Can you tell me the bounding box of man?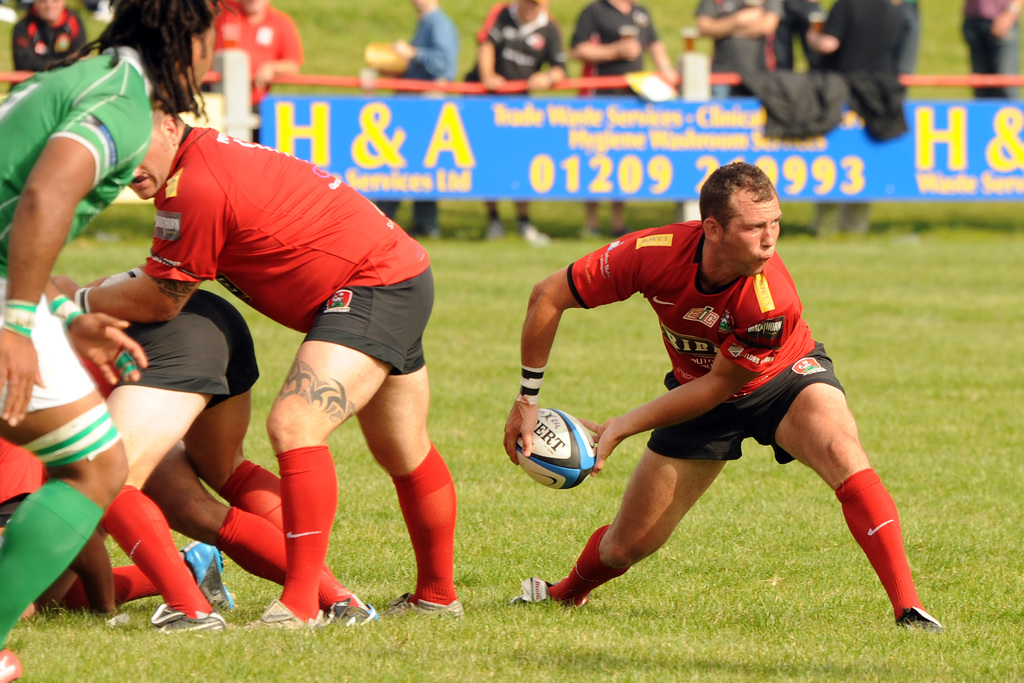
70 287 342 638.
